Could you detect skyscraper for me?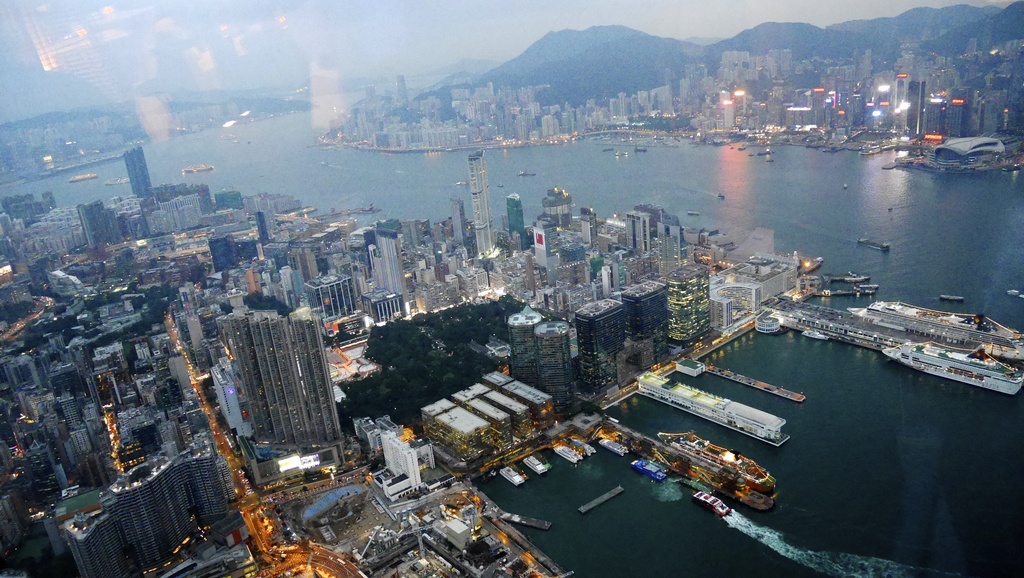
Detection result: locate(577, 299, 630, 391).
